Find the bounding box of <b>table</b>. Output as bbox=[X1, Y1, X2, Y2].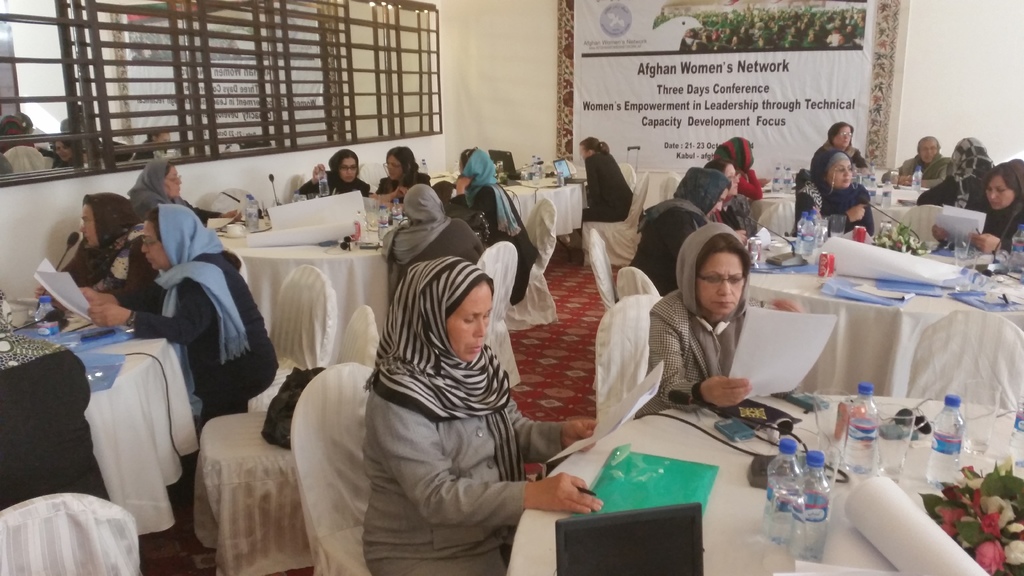
bbox=[855, 163, 927, 210].
